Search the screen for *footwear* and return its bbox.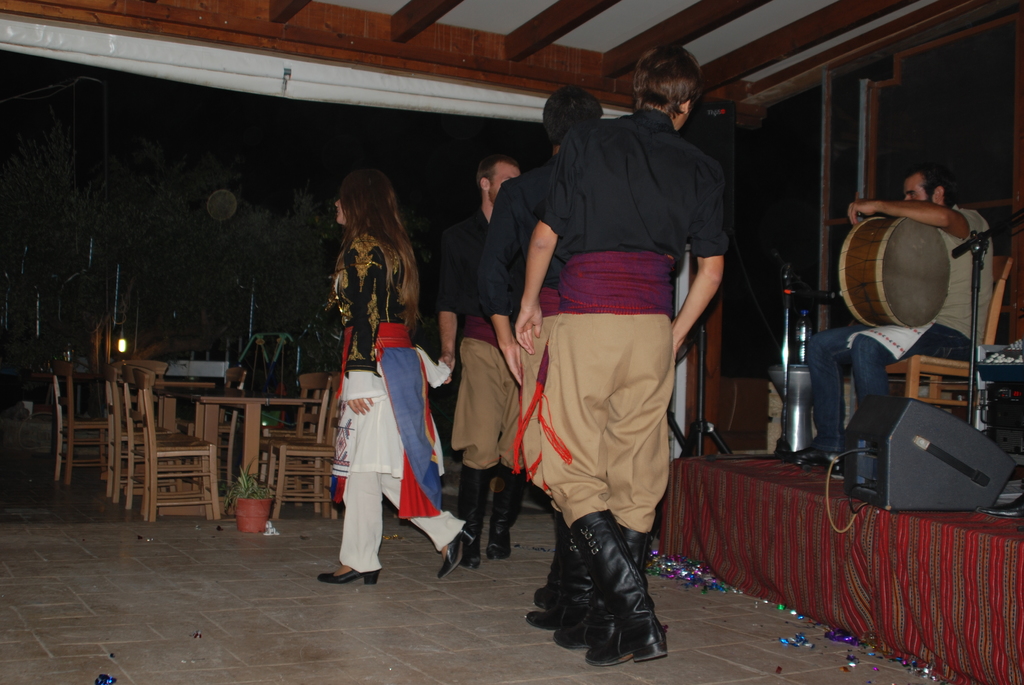
Found: BBox(438, 526, 481, 583).
